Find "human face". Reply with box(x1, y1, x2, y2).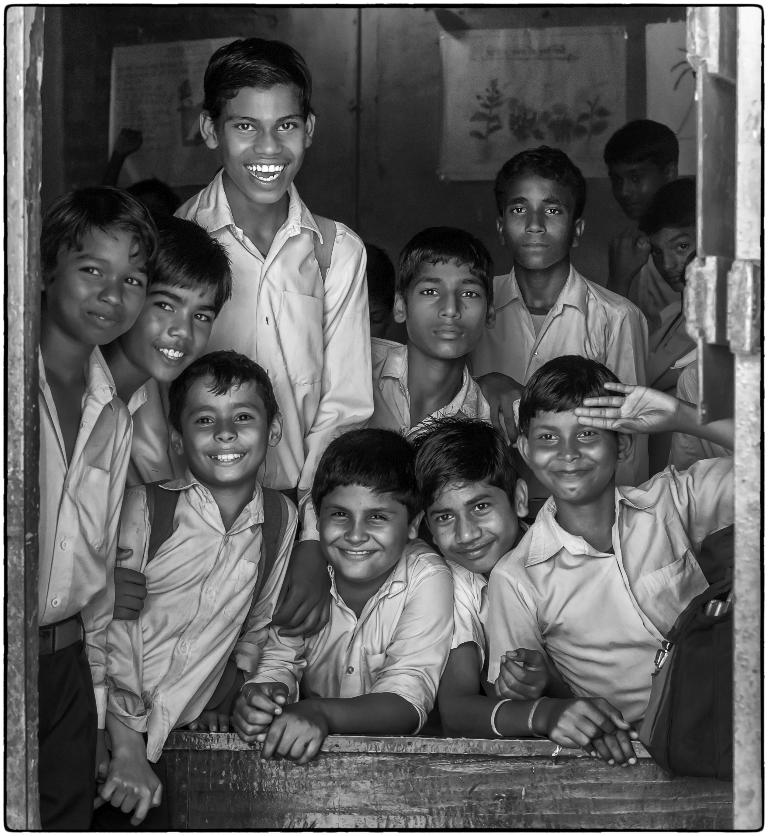
box(178, 373, 271, 480).
